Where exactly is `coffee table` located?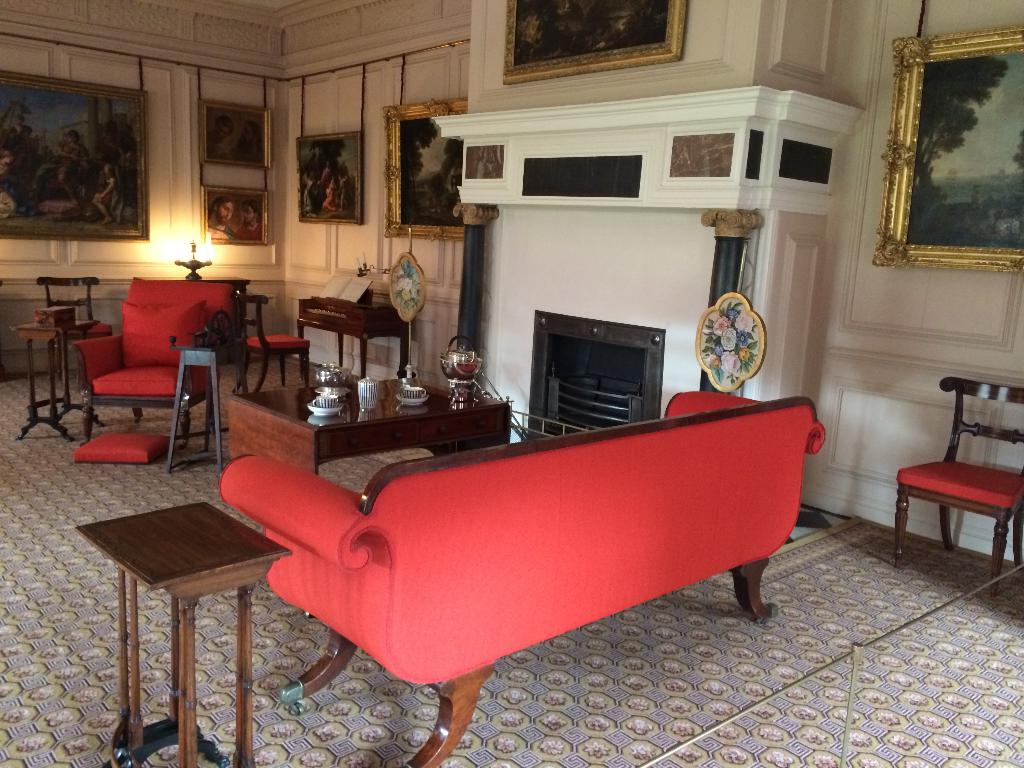
Its bounding box is 88:486:289:745.
